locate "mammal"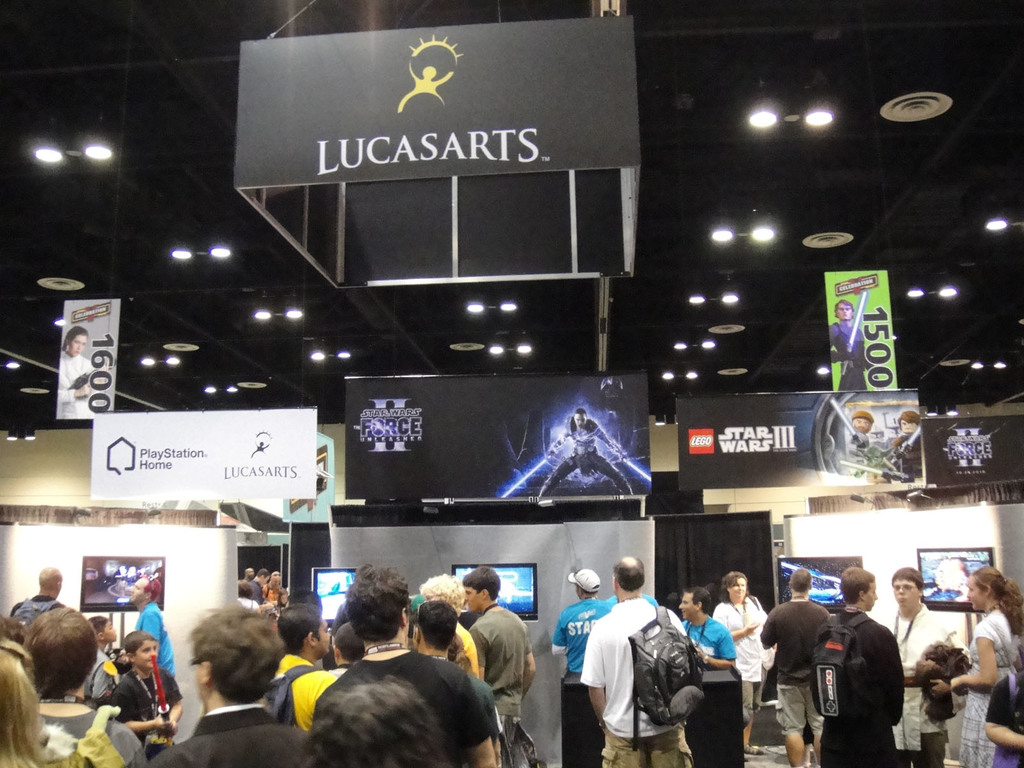
36/602/144/767
